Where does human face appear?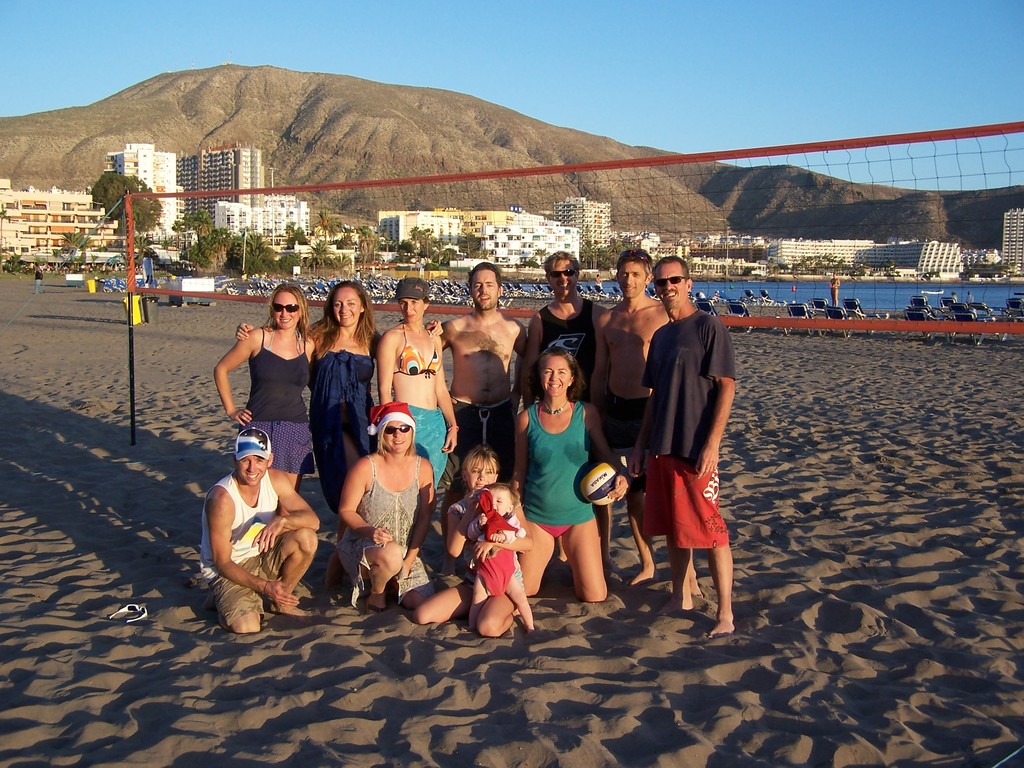
Appears at (334, 284, 361, 326).
